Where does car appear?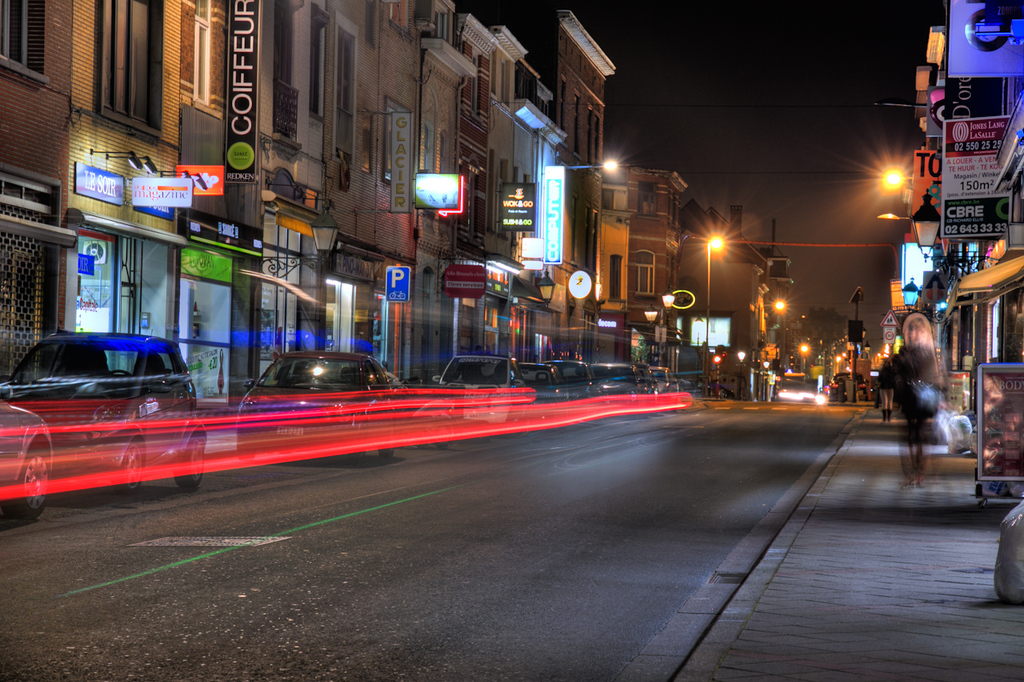
Appears at rect(601, 361, 658, 411).
